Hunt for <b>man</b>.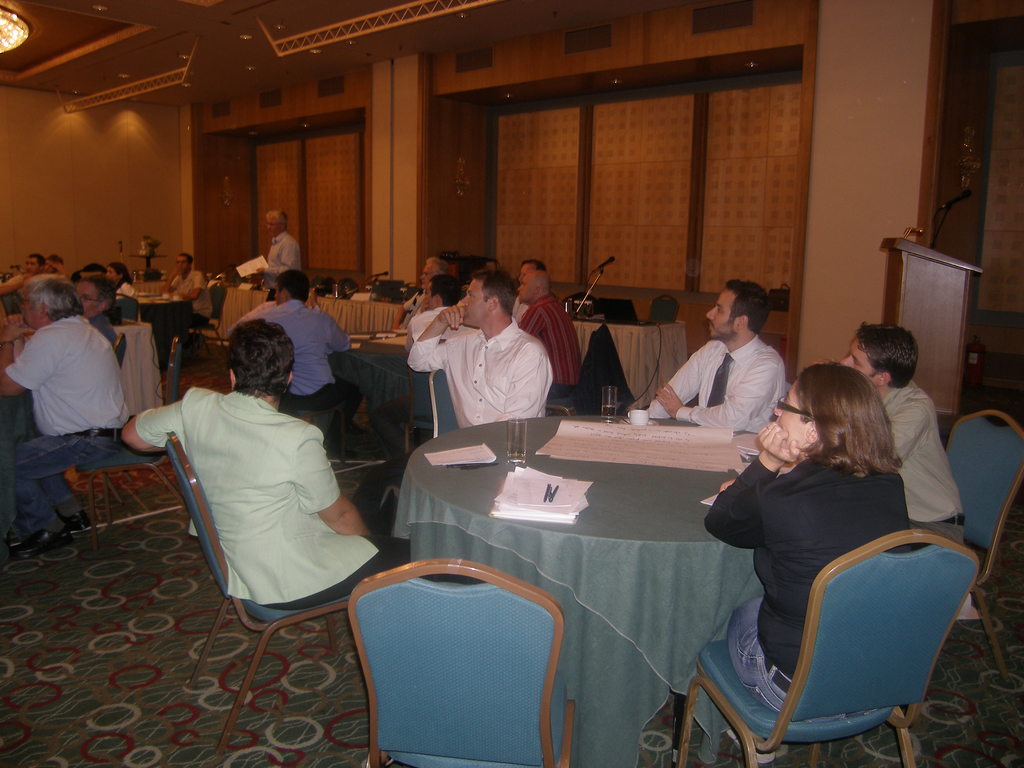
Hunted down at select_region(239, 287, 369, 437).
